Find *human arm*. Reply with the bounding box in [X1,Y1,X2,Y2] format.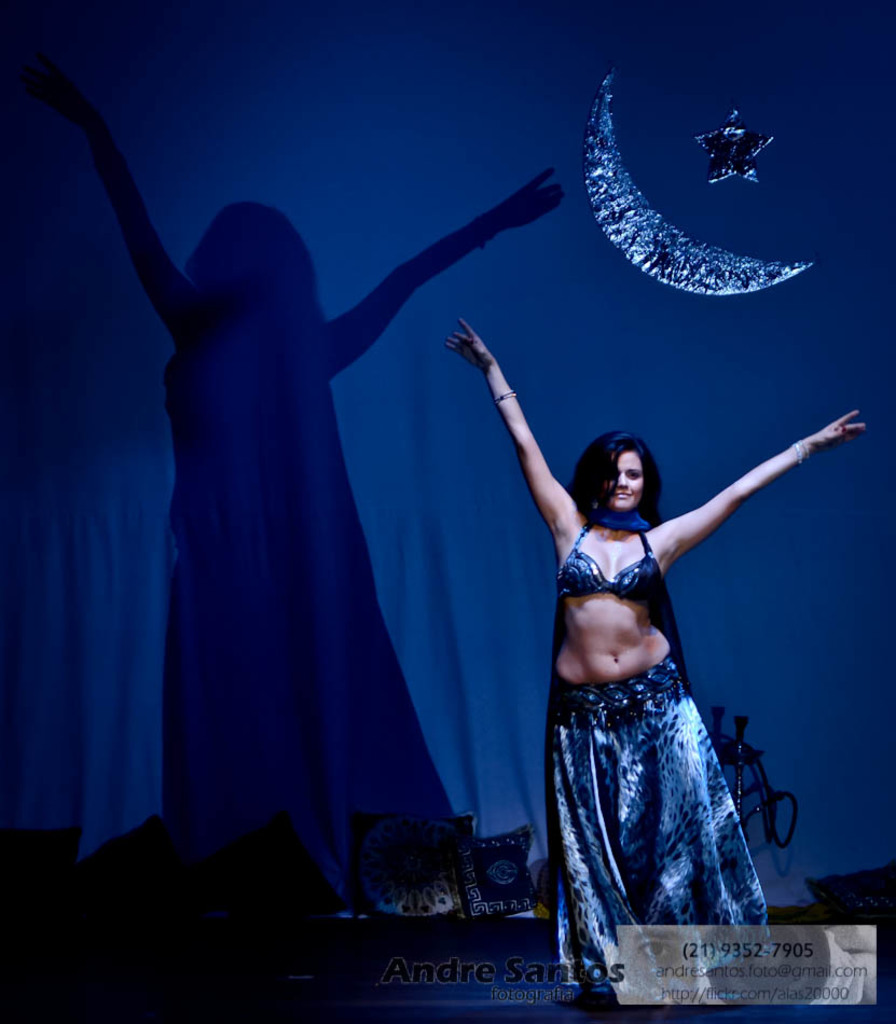
[468,330,596,584].
